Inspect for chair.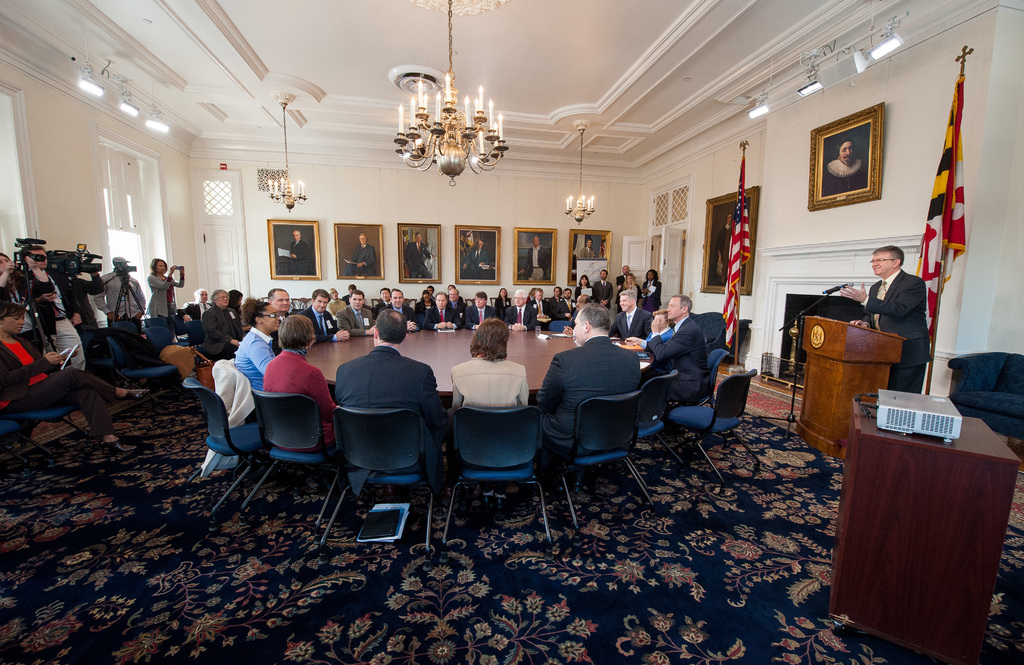
Inspection: rect(236, 383, 342, 535).
